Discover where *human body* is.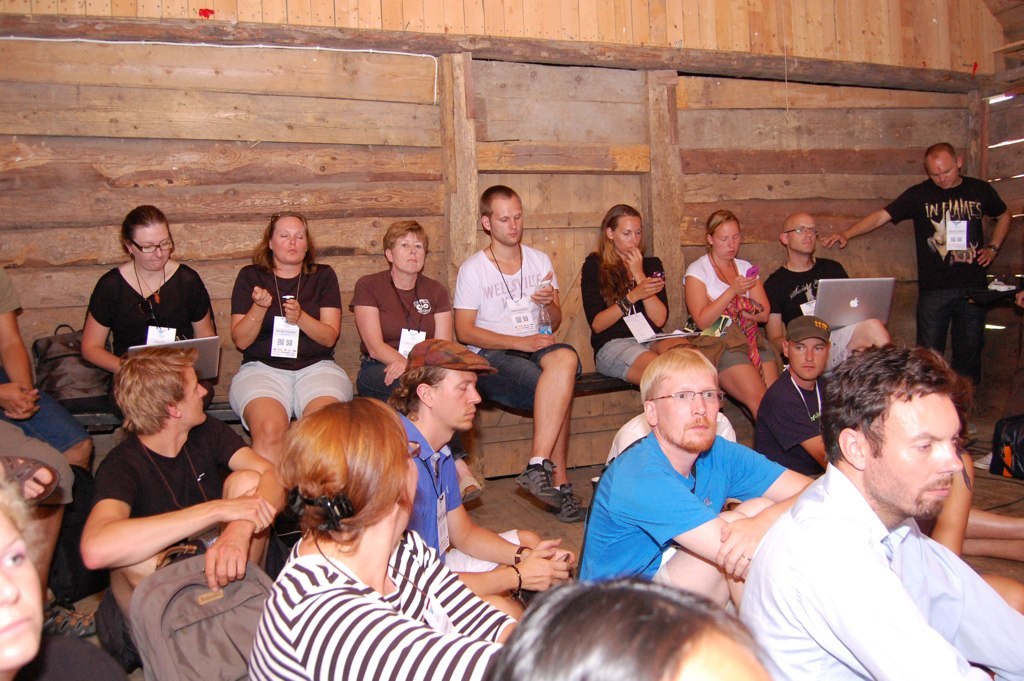
Discovered at 42,338,276,678.
